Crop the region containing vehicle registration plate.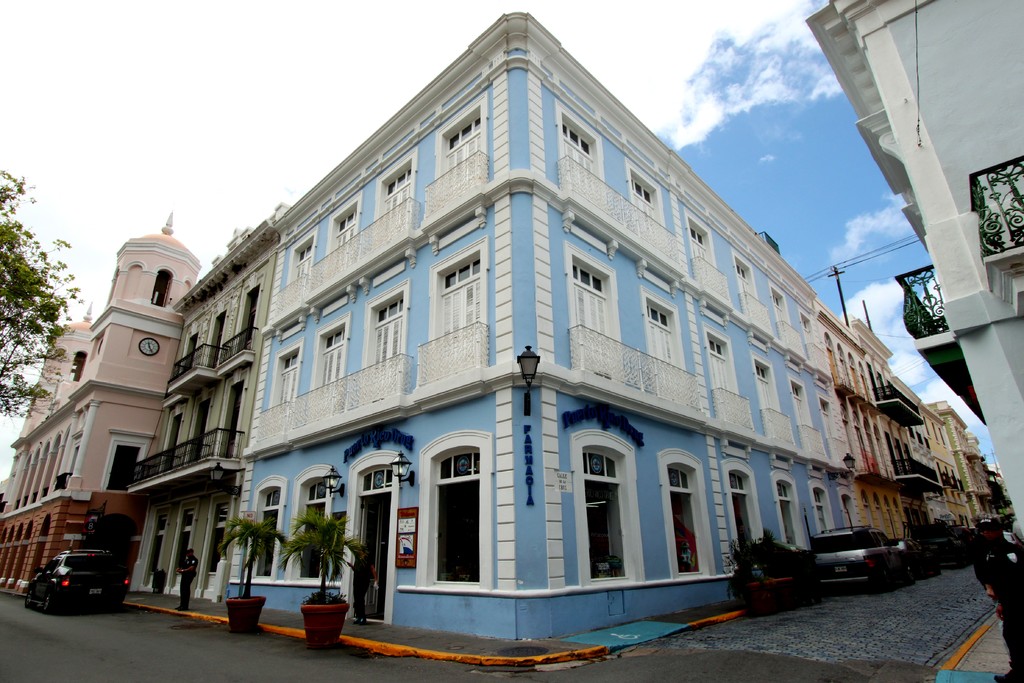
Crop region: BBox(89, 586, 101, 600).
